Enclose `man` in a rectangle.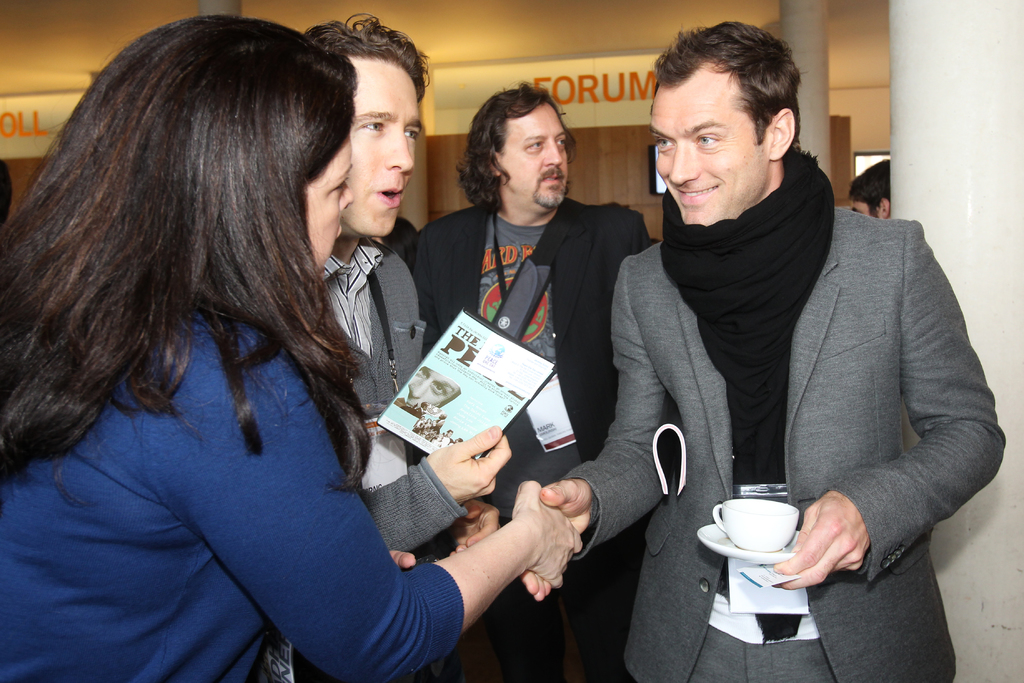
Rect(288, 15, 515, 682).
